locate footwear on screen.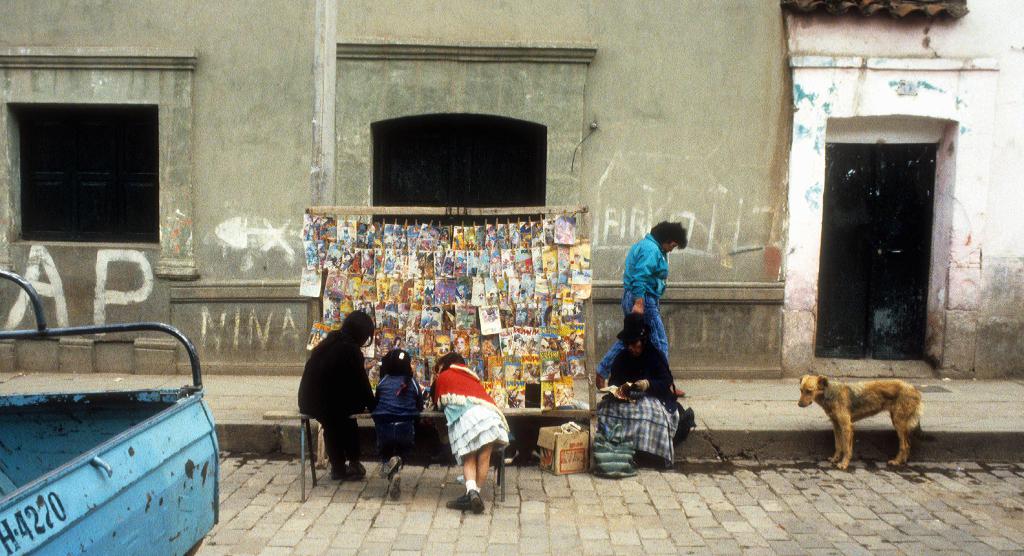
On screen at 470,490,486,512.
